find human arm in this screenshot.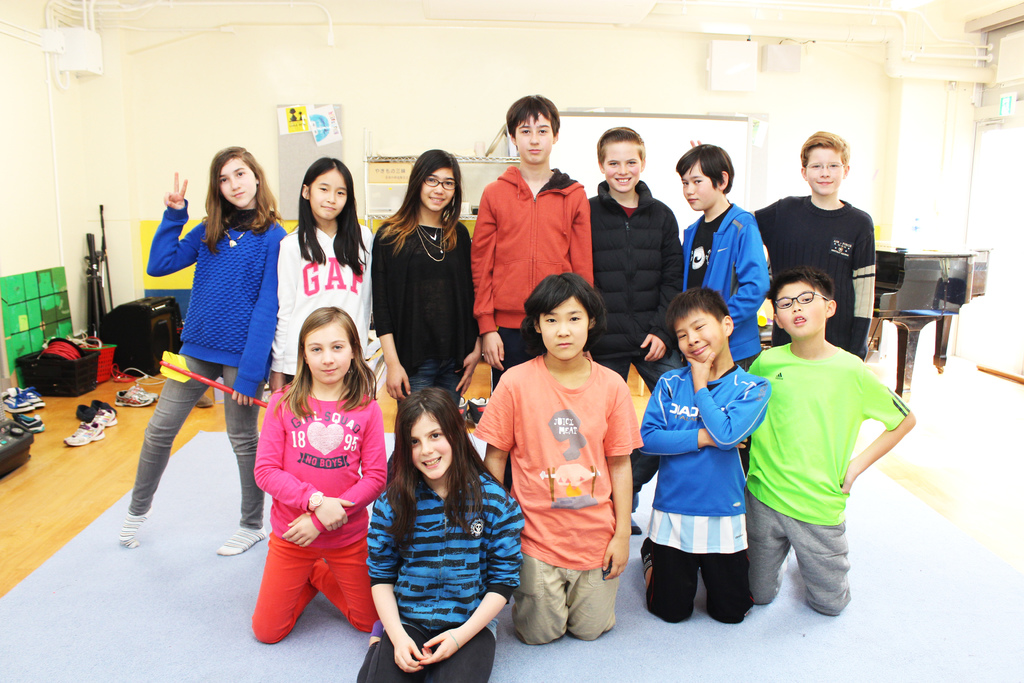
The bounding box for human arm is [635, 208, 687, 367].
